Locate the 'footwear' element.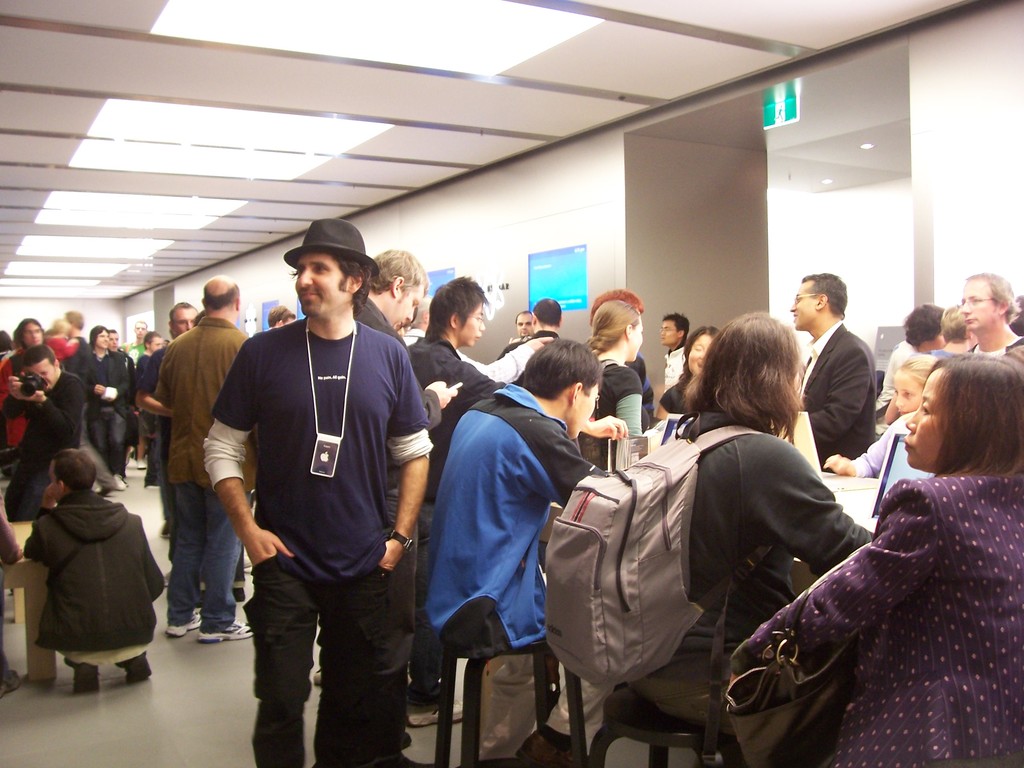
Element bbox: (129,653,151,678).
